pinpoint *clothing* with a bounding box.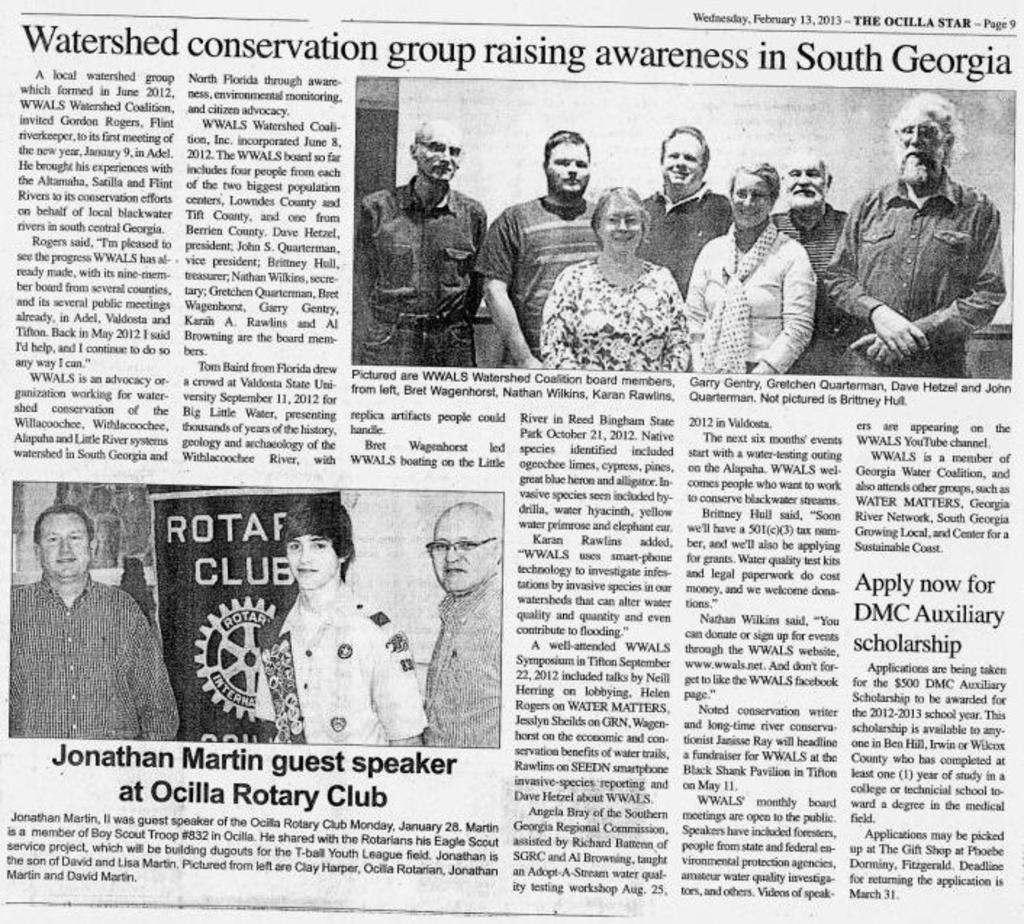
<box>418,567,508,748</box>.
